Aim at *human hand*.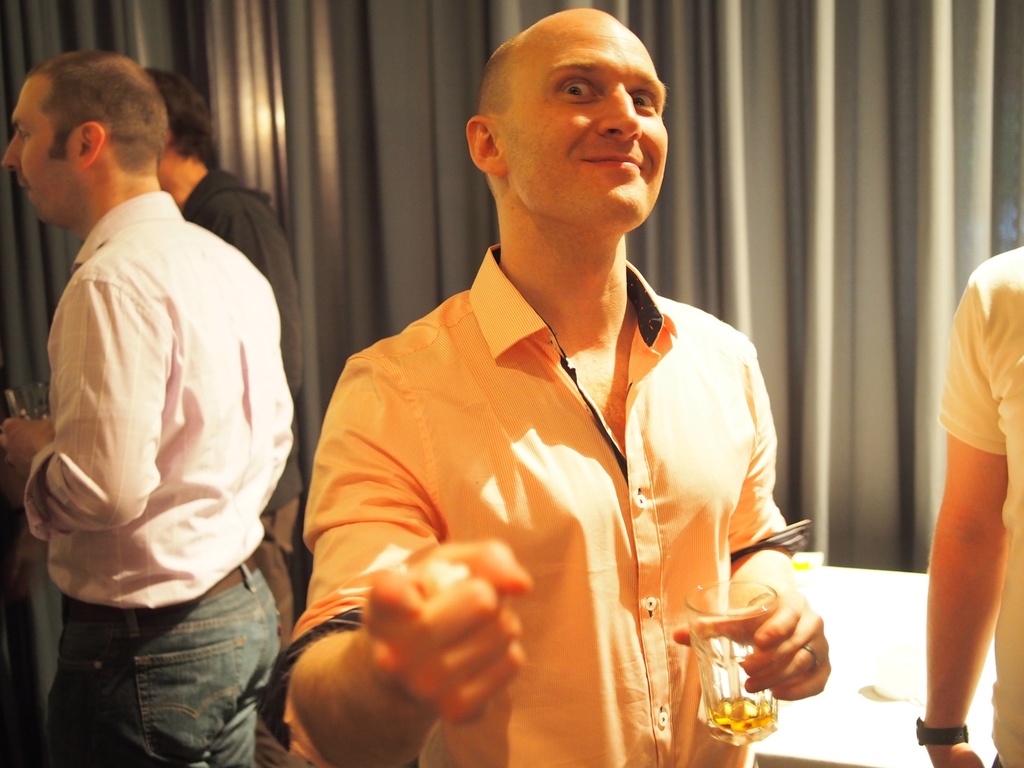
Aimed at x1=335, y1=528, x2=559, y2=723.
